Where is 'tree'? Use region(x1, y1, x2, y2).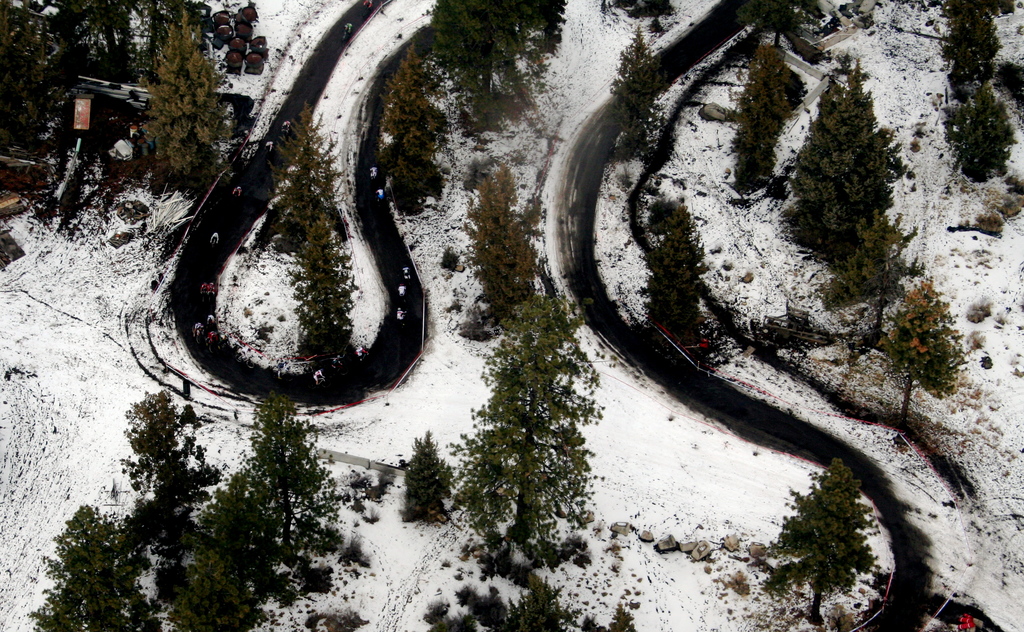
region(372, 36, 433, 145).
